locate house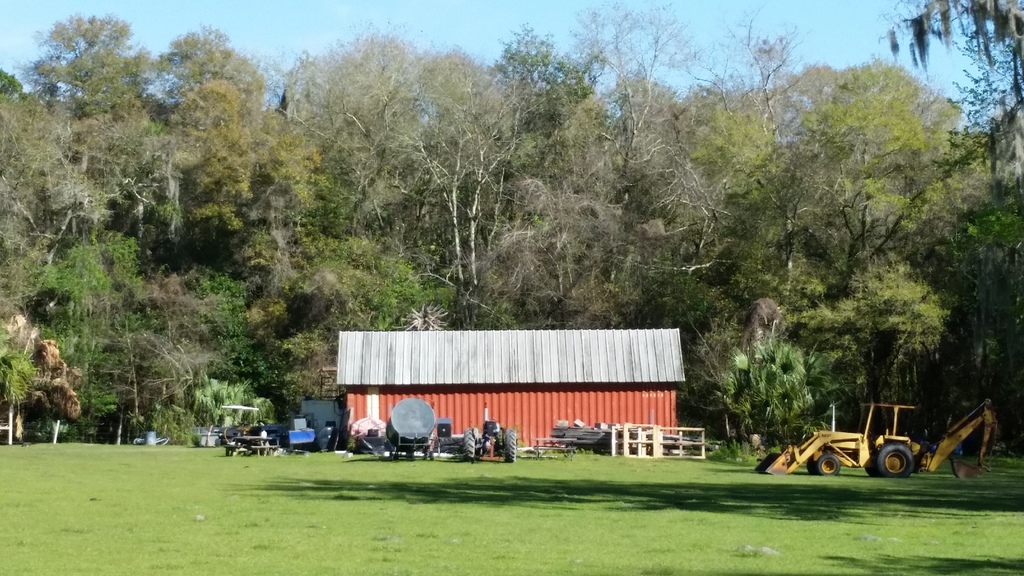
337 310 715 453
